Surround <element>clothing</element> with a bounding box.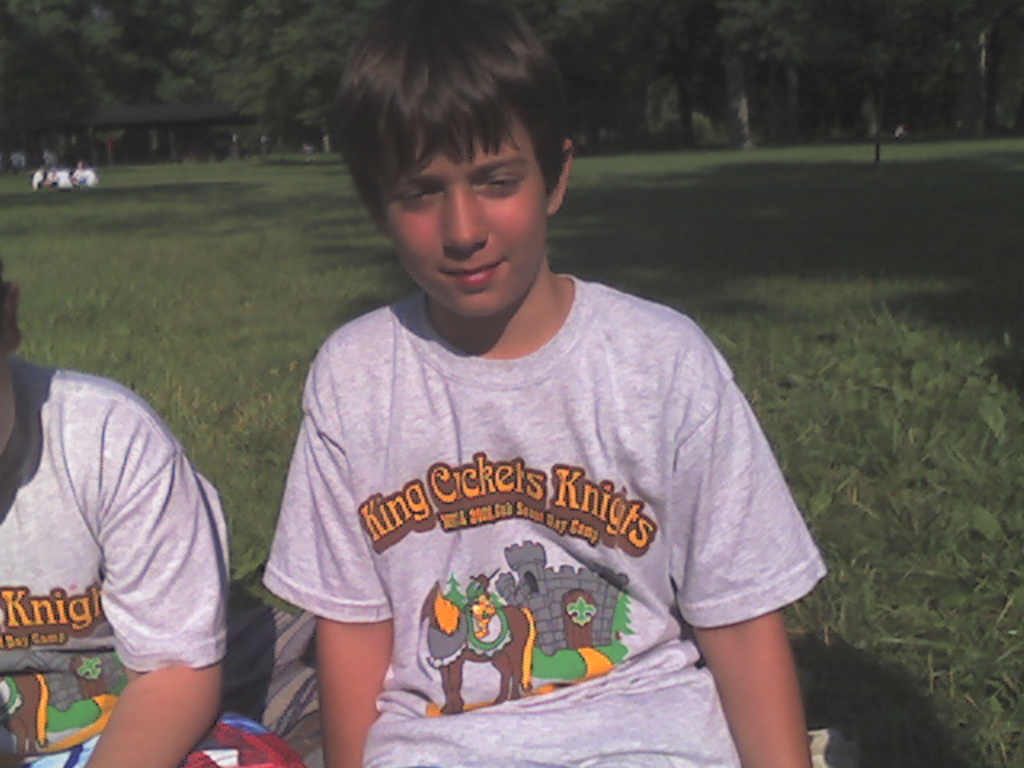
{"x1": 0, "y1": 355, "x2": 301, "y2": 766}.
